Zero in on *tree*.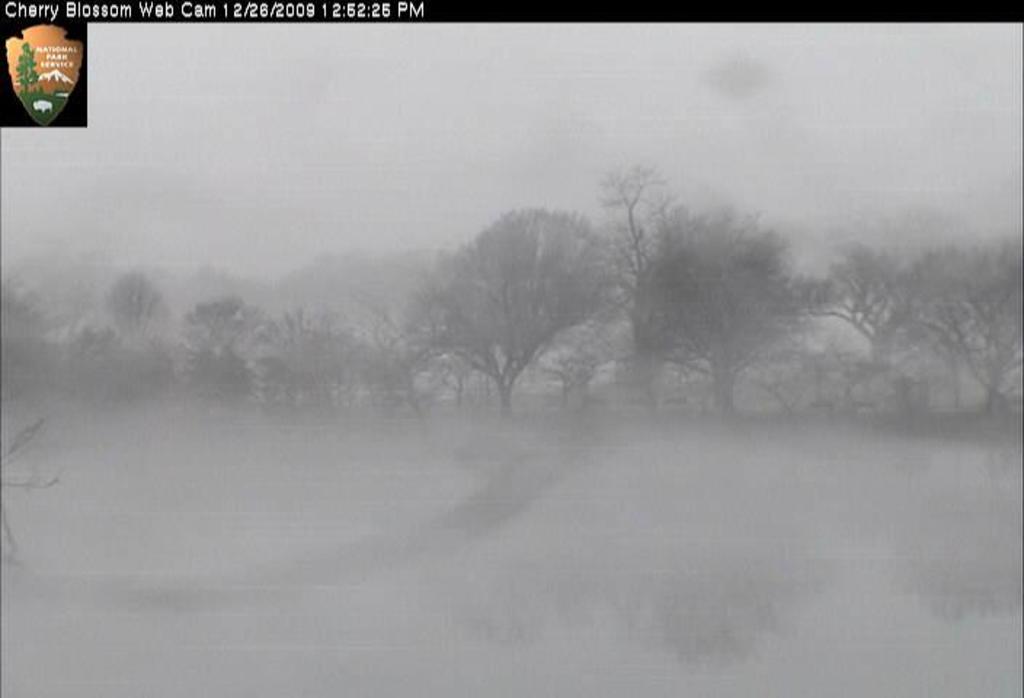
Zeroed in: <region>74, 311, 188, 394</region>.
